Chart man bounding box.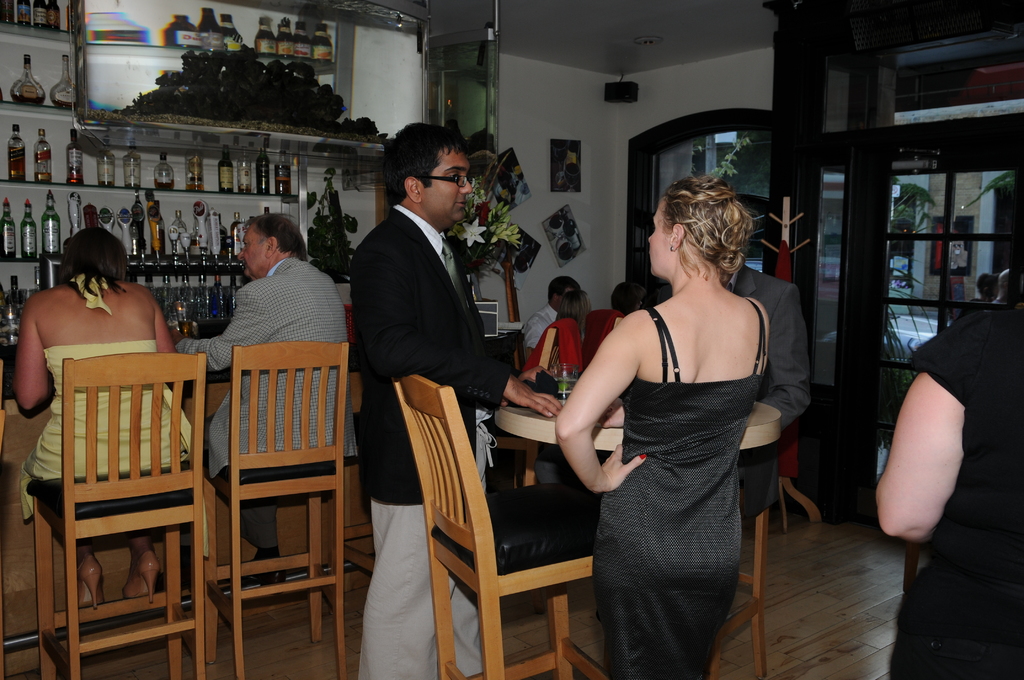
Charted: detection(171, 213, 362, 587).
